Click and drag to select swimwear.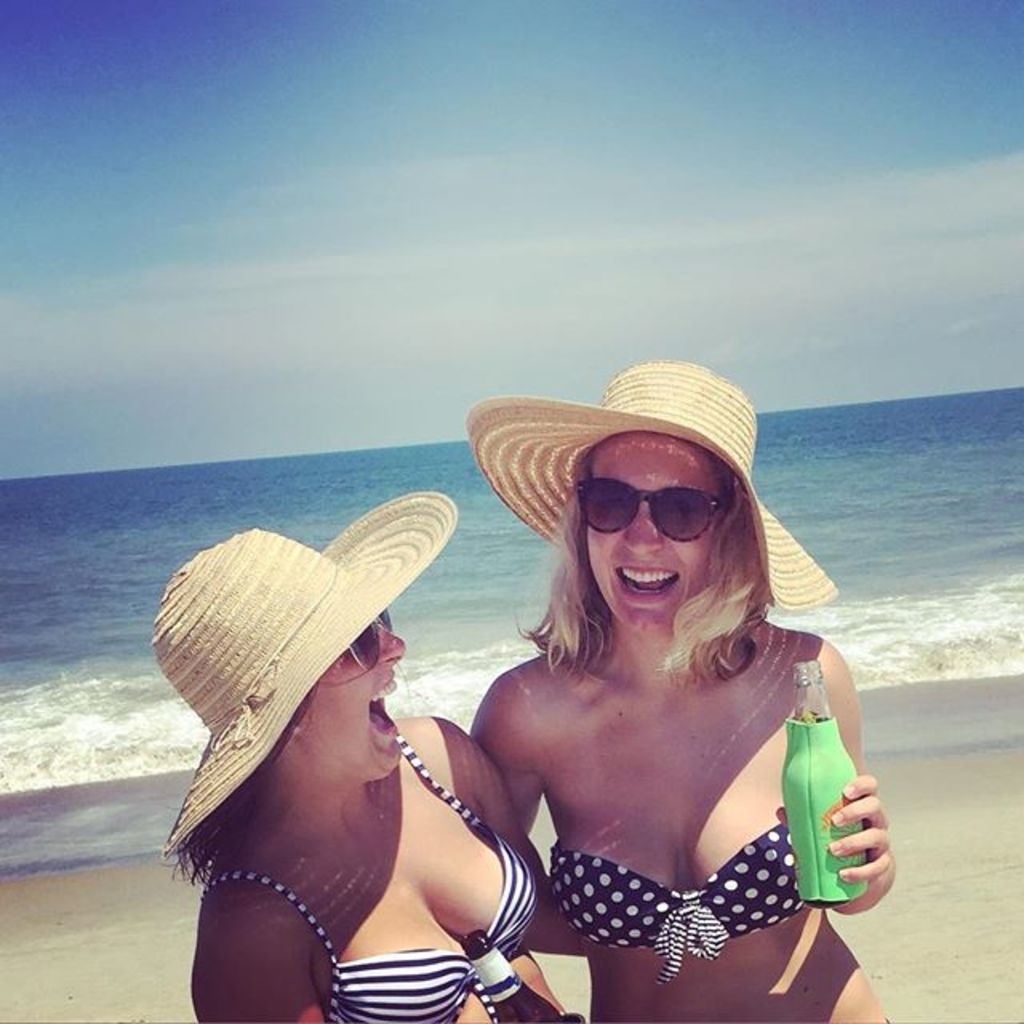
Selection: (202, 728, 541, 1022).
